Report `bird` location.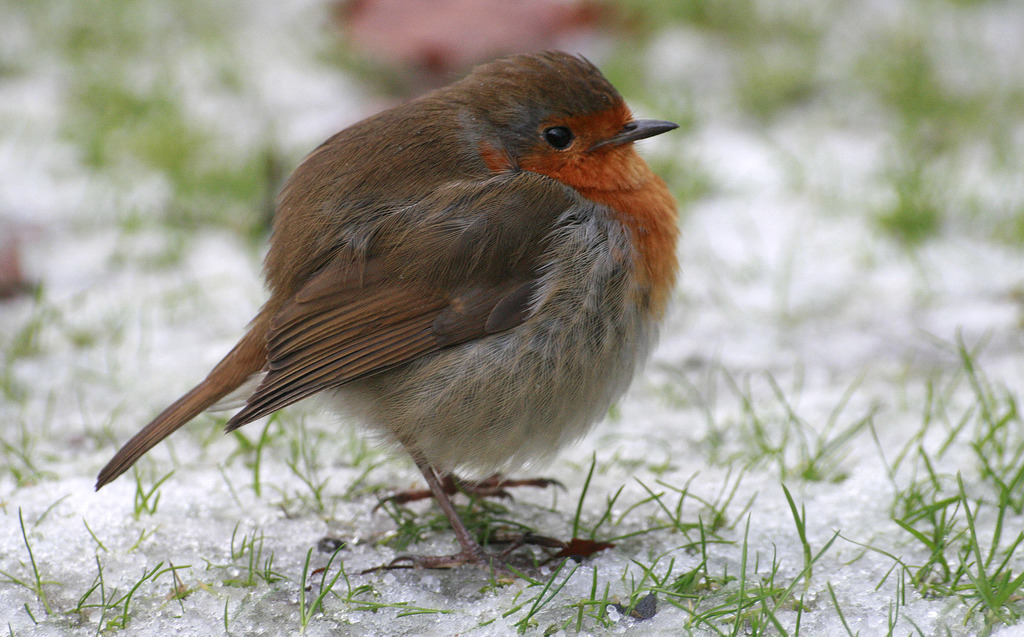
Report: detection(93, 52, 680, 574).
